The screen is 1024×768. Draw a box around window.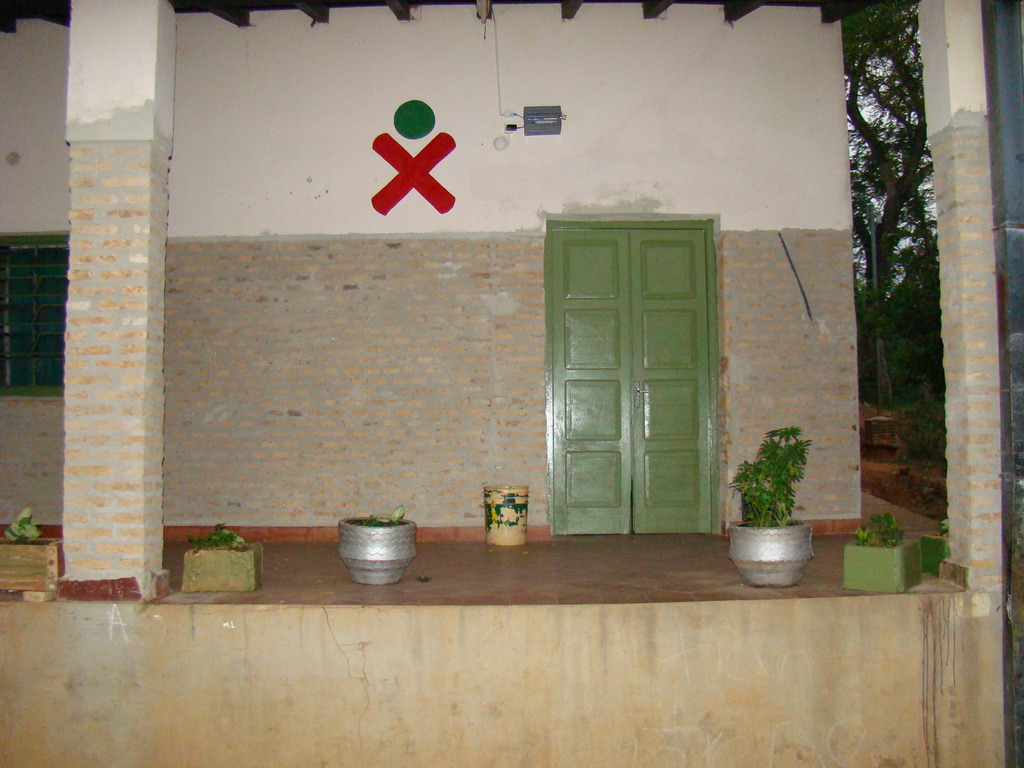
0:236:67:397.
